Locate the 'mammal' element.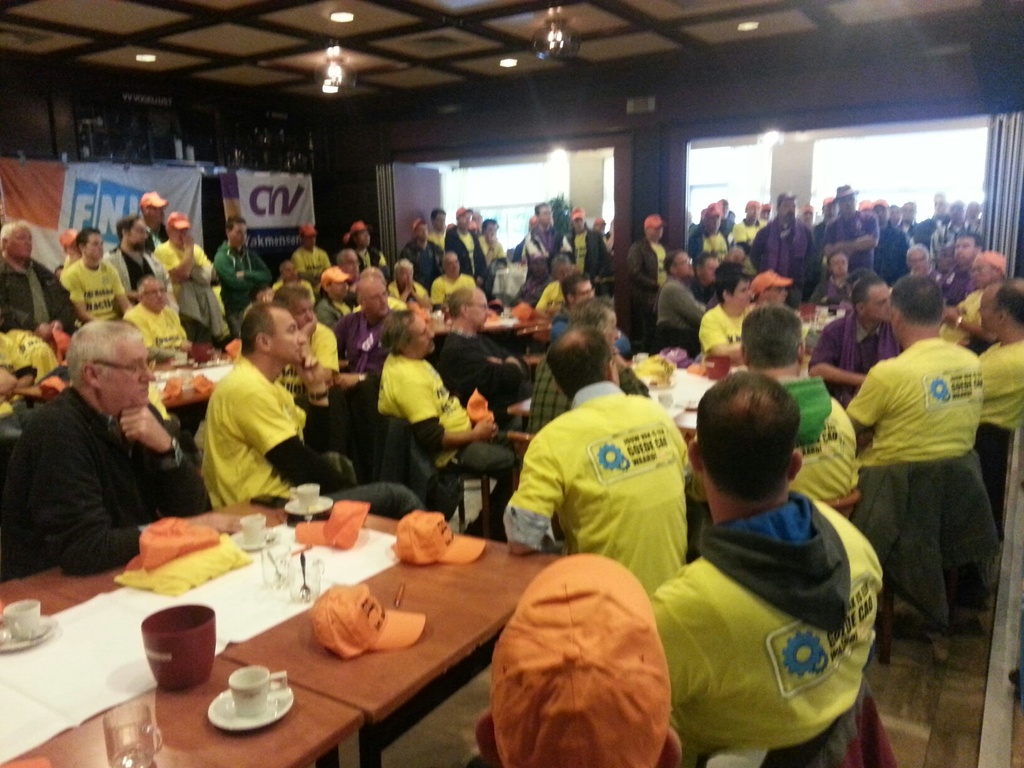
Element bbox: l=62, t=226, r=134, b=313.
